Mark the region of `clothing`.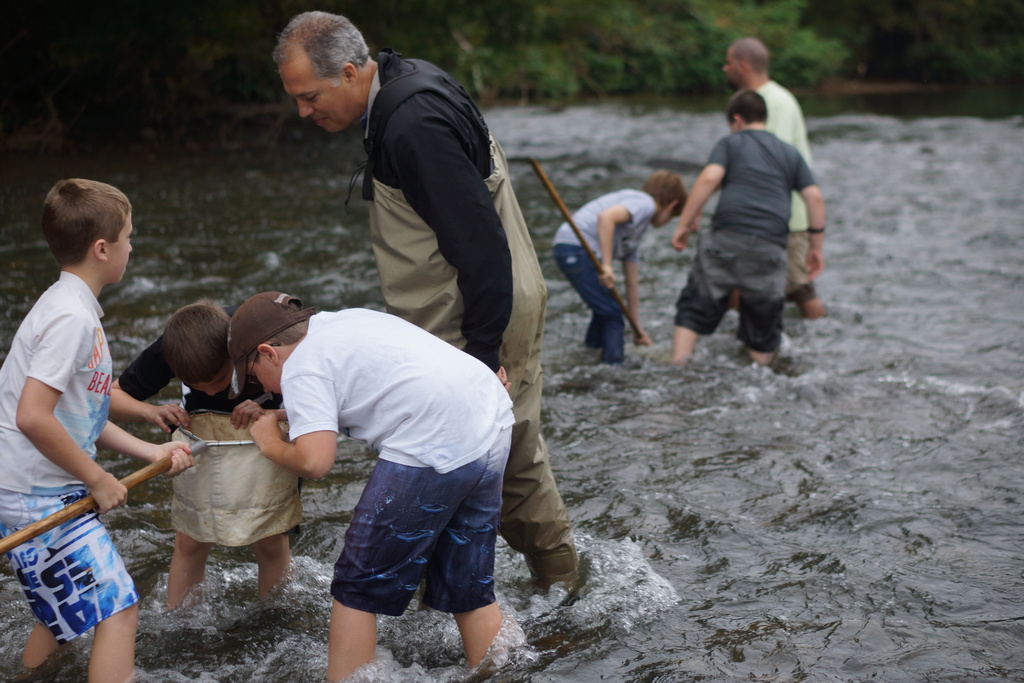
Region: Rect(274, 302, 524, 618).
